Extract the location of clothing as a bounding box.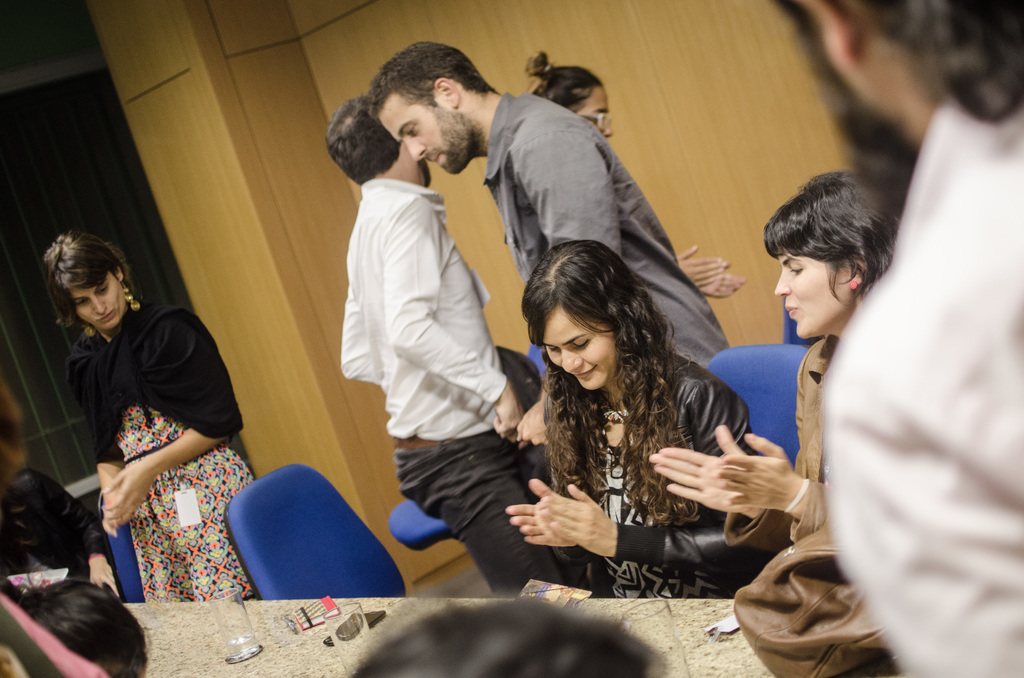
(15,477,113,590).
